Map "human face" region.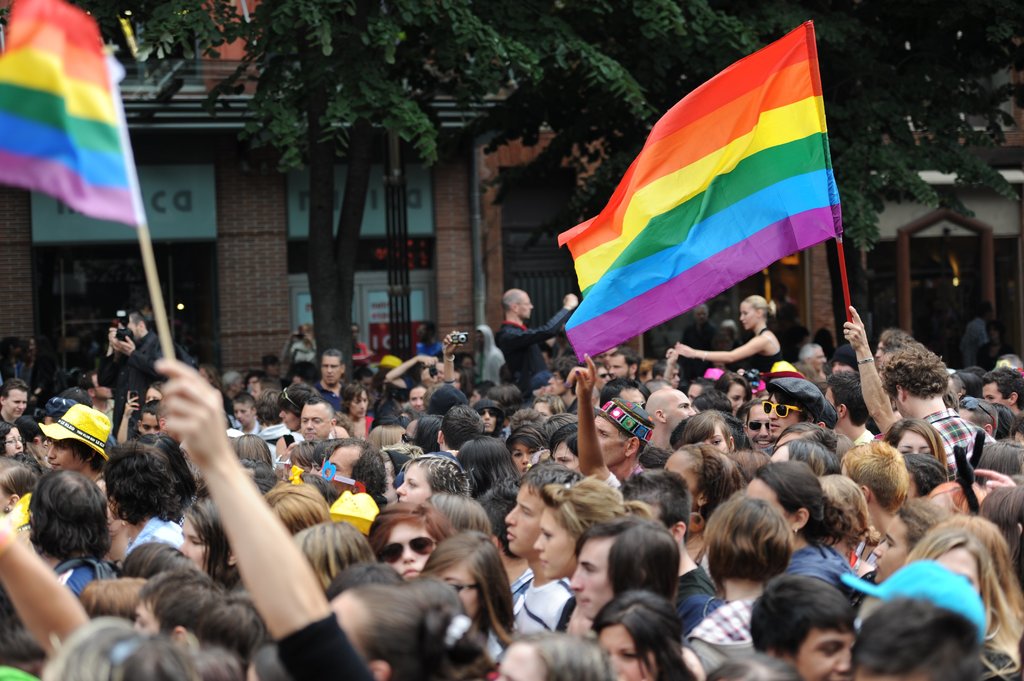
Mapped to bbox=(138, 412, 160, 431).
